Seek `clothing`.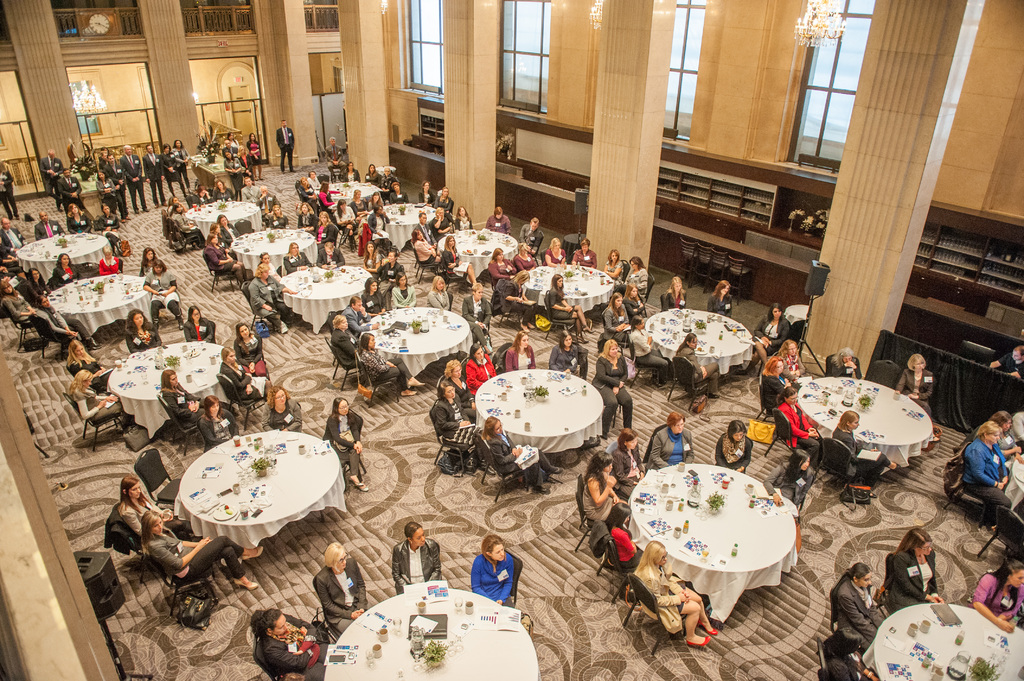
[x1=676, y1=343, x2=722, y2=397].
